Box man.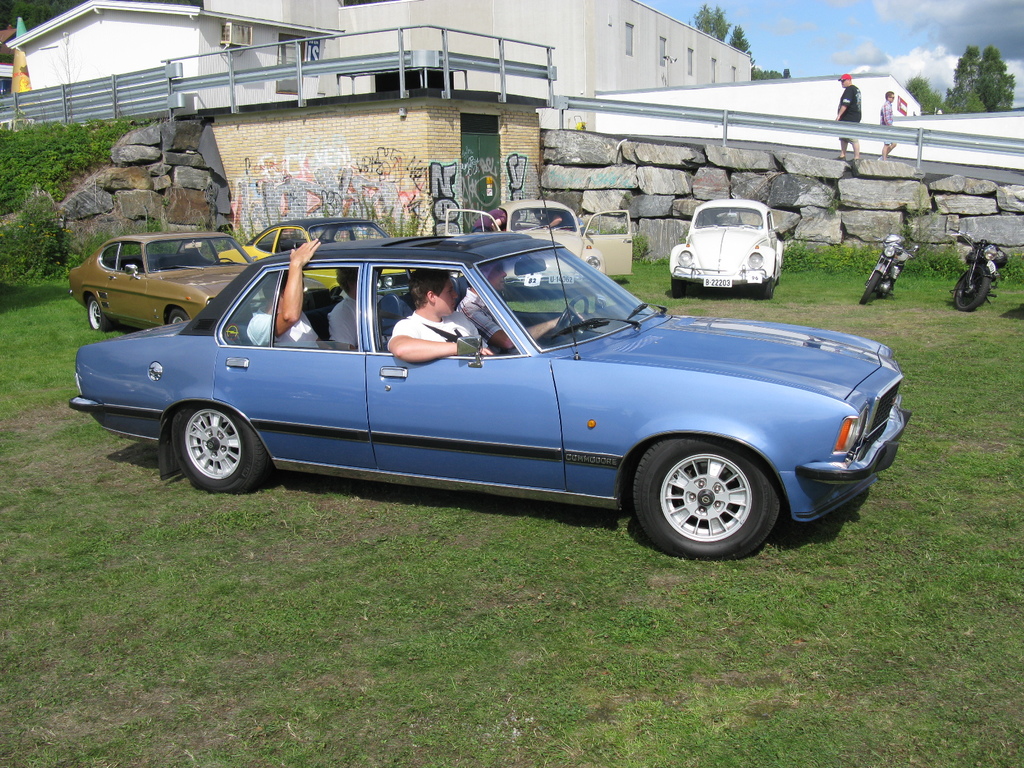
447,247,582,364.
